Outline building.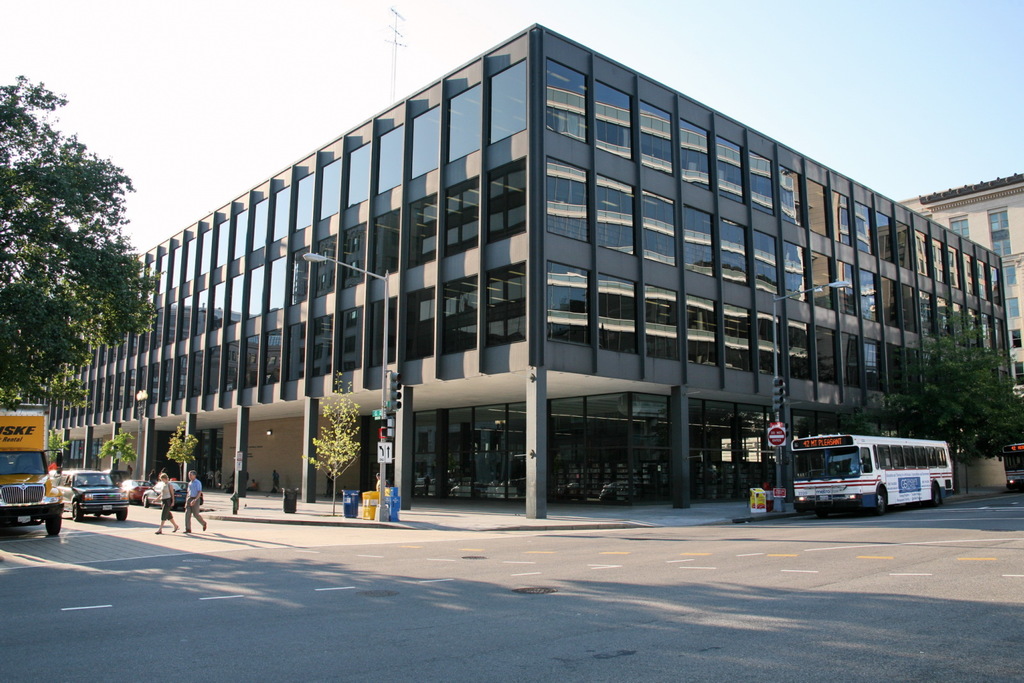
Outline: rect(896, 175, 1023, 393).
